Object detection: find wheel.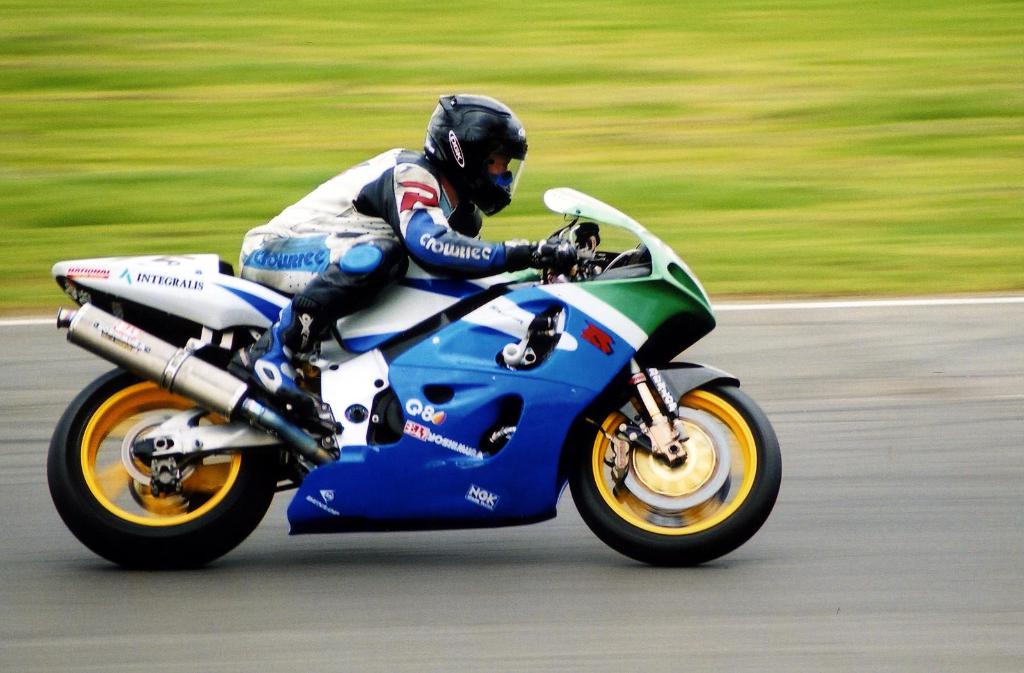
42/366/279/569.
